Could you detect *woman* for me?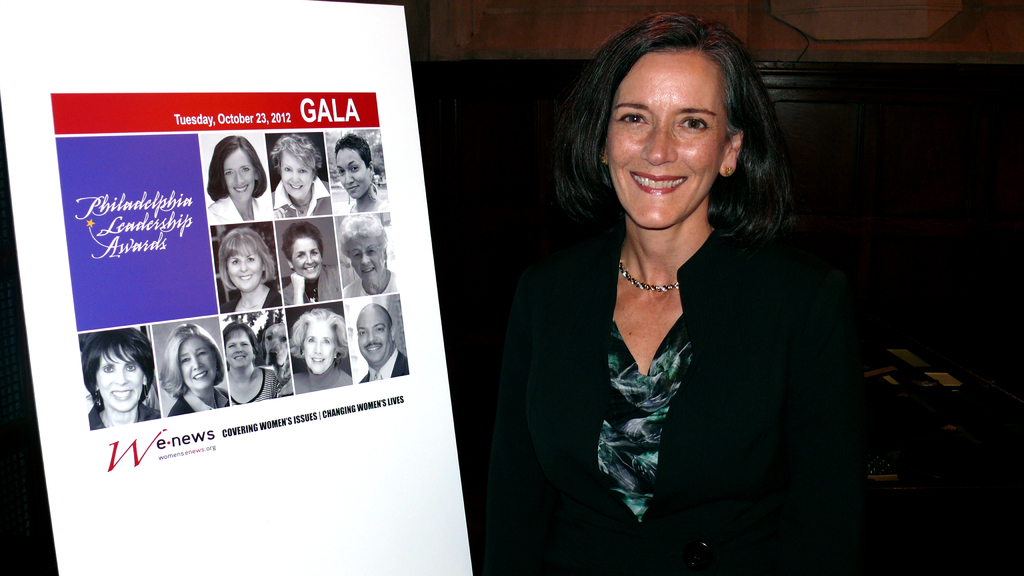
Detection result: (x1=333, y1=138, x2=385, y2=212).
